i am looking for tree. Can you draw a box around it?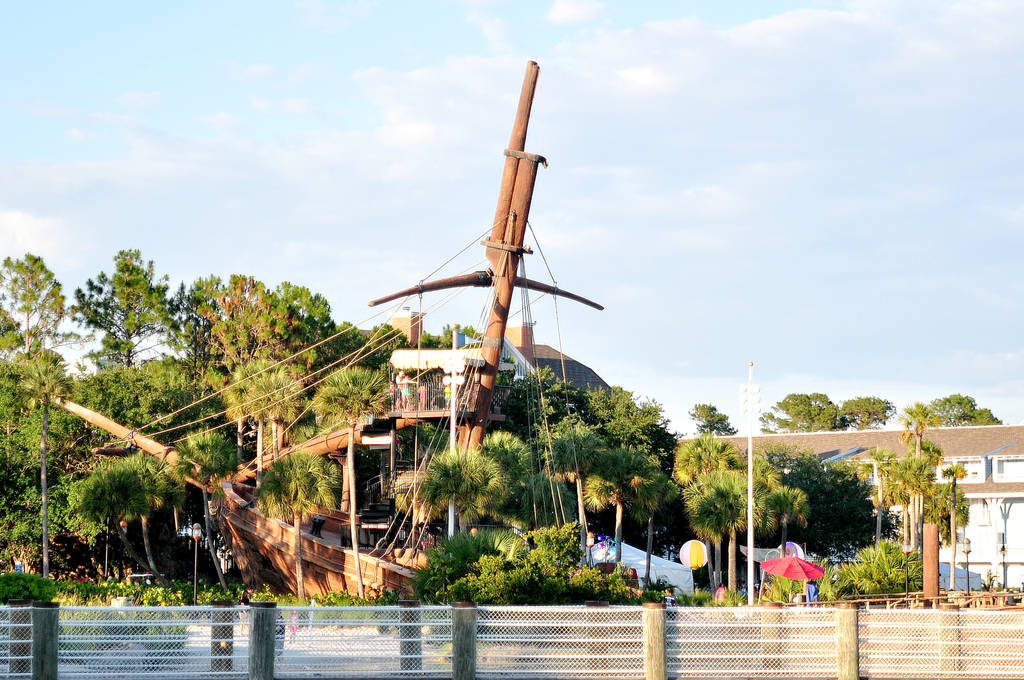
Sure, the bounding box is 307, 360, 397, 599.
